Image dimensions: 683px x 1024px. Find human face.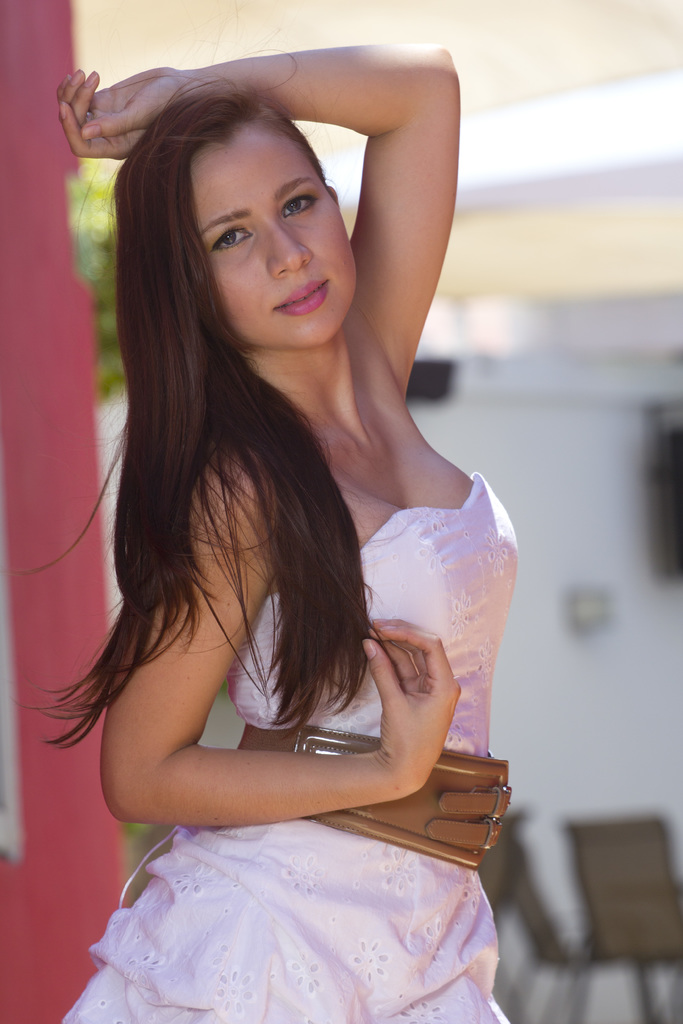
(left=190, top=124, right=358, bottom=351).
